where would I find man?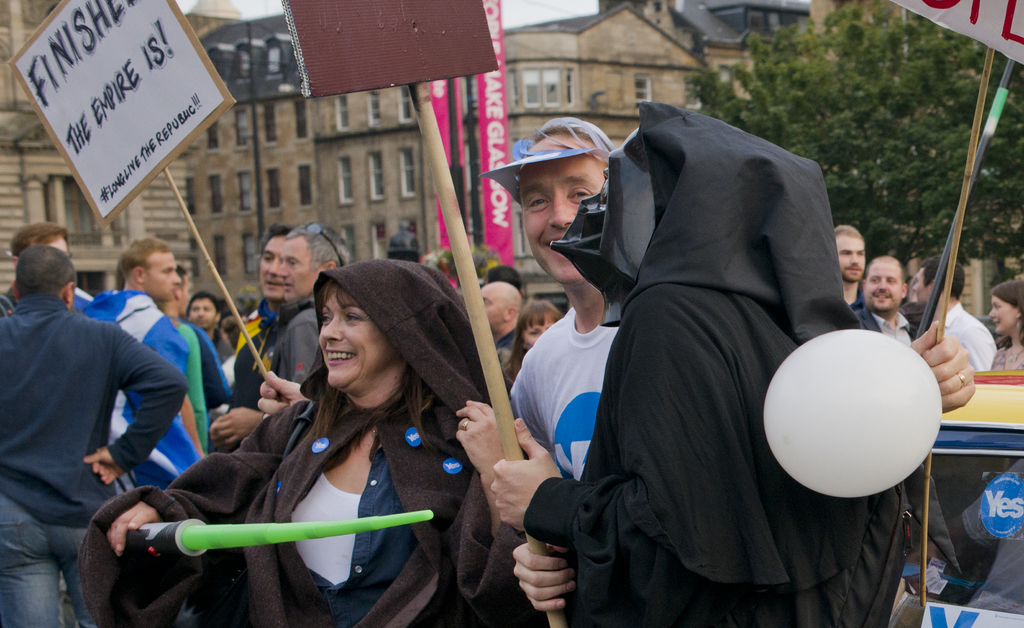
At {"left": 909, "top": 260, "right": 993, "bottom": 363}.
